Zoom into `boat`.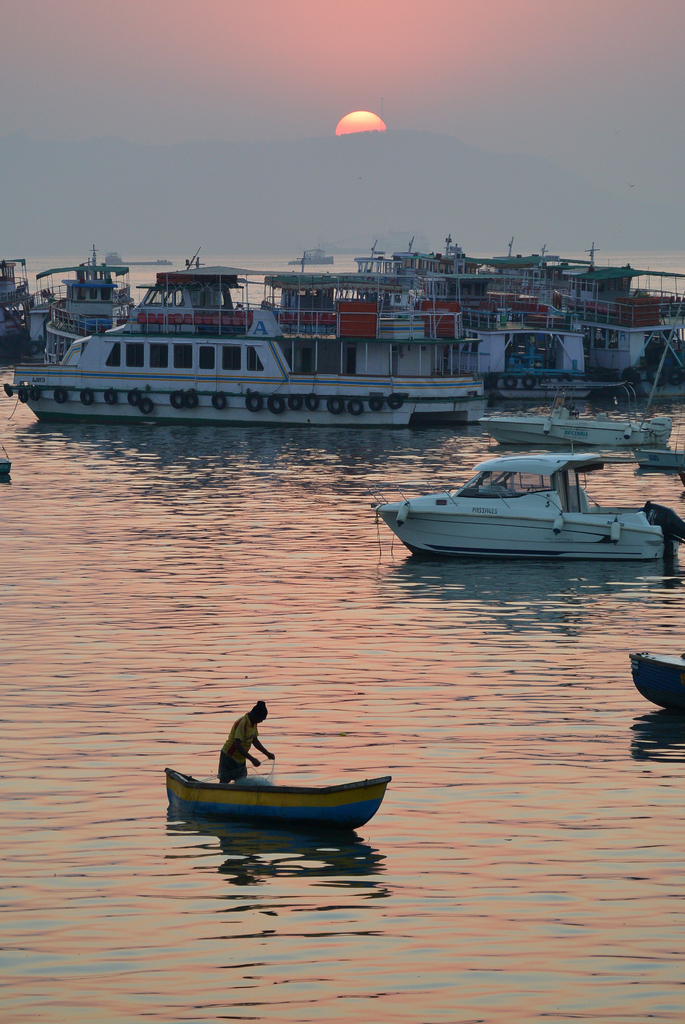
Zoom target: rect(626, 652, 684, 713).
